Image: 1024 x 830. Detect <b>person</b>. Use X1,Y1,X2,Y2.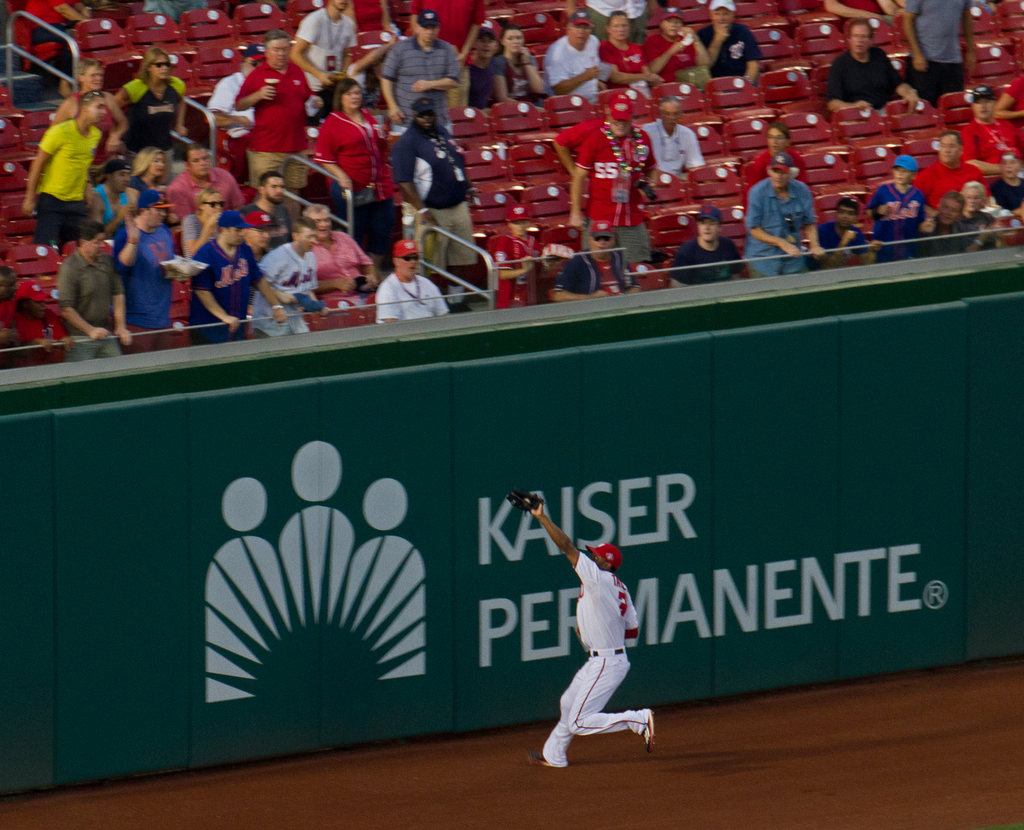
543,209,627,295.
